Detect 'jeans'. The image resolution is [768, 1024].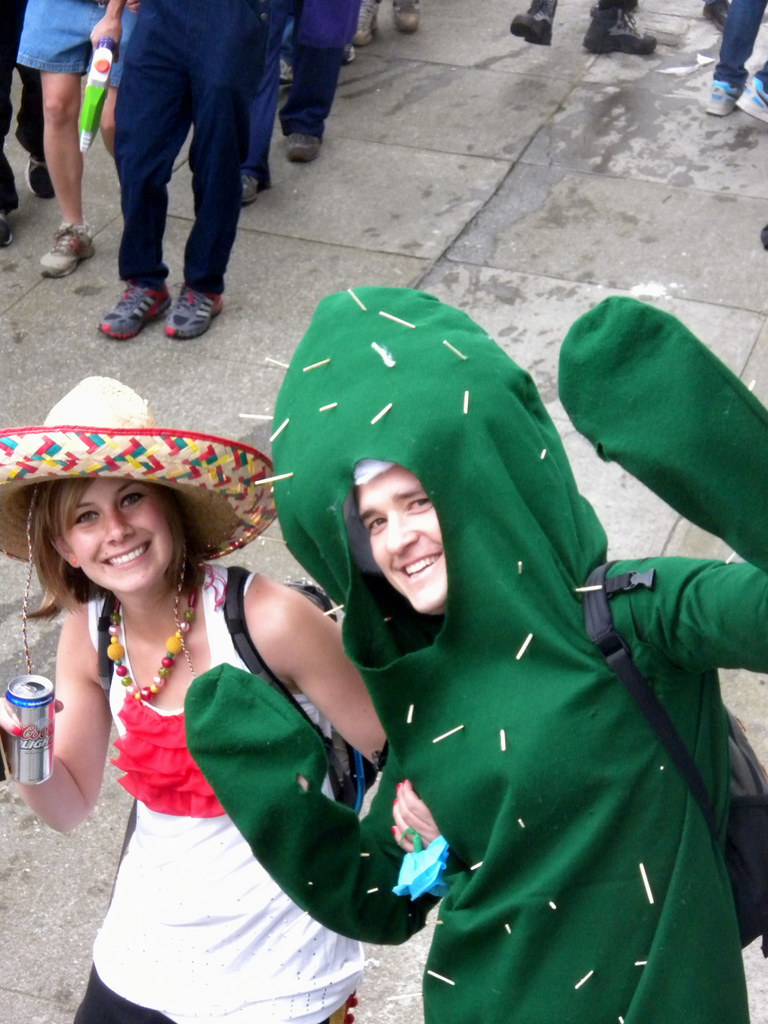
(left=726, top=0, right=767, bottom=81).
